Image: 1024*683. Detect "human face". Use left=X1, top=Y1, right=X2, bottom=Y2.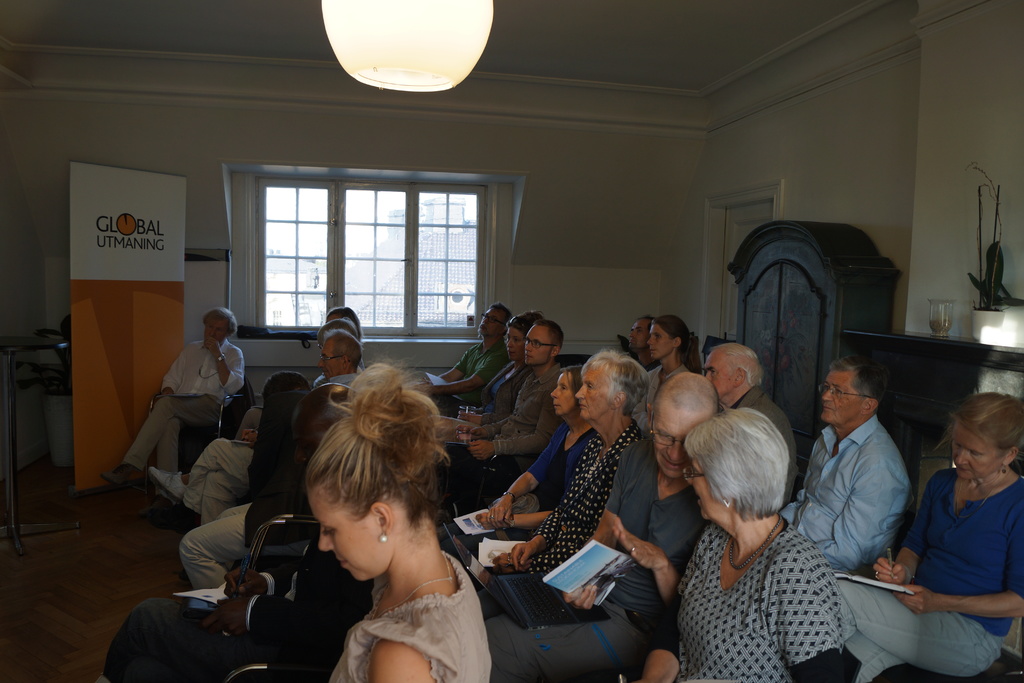
left=630, top=320, right=650, bottom=349.
